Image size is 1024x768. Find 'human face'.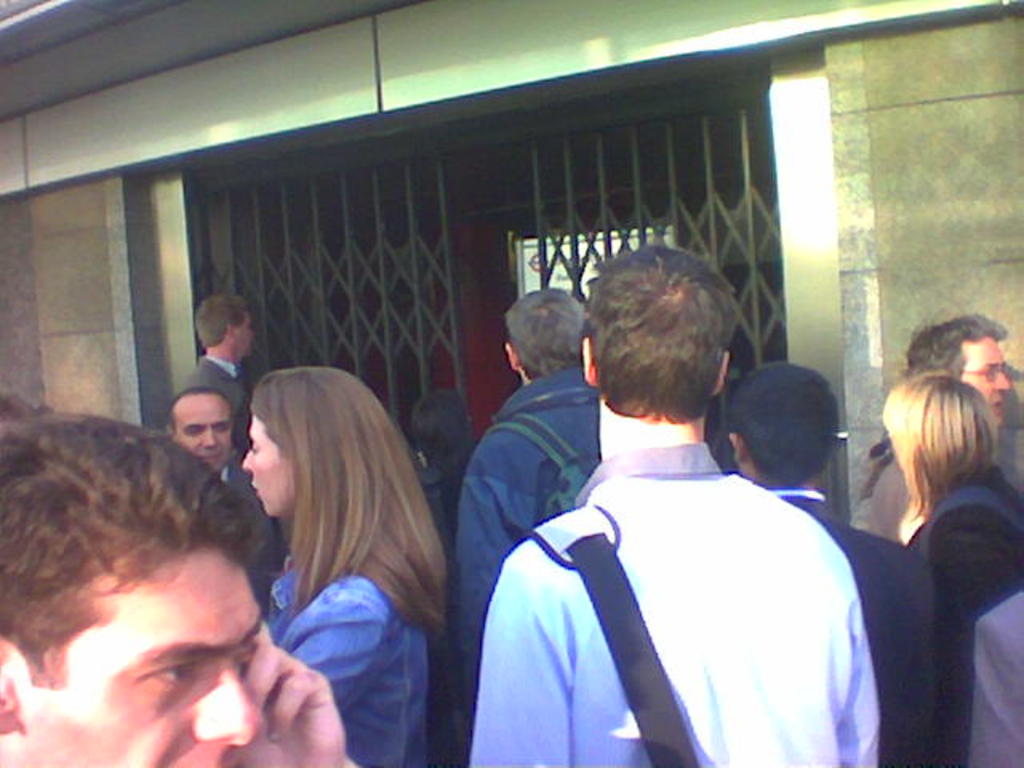
region(960, 326, 1005, 414).
